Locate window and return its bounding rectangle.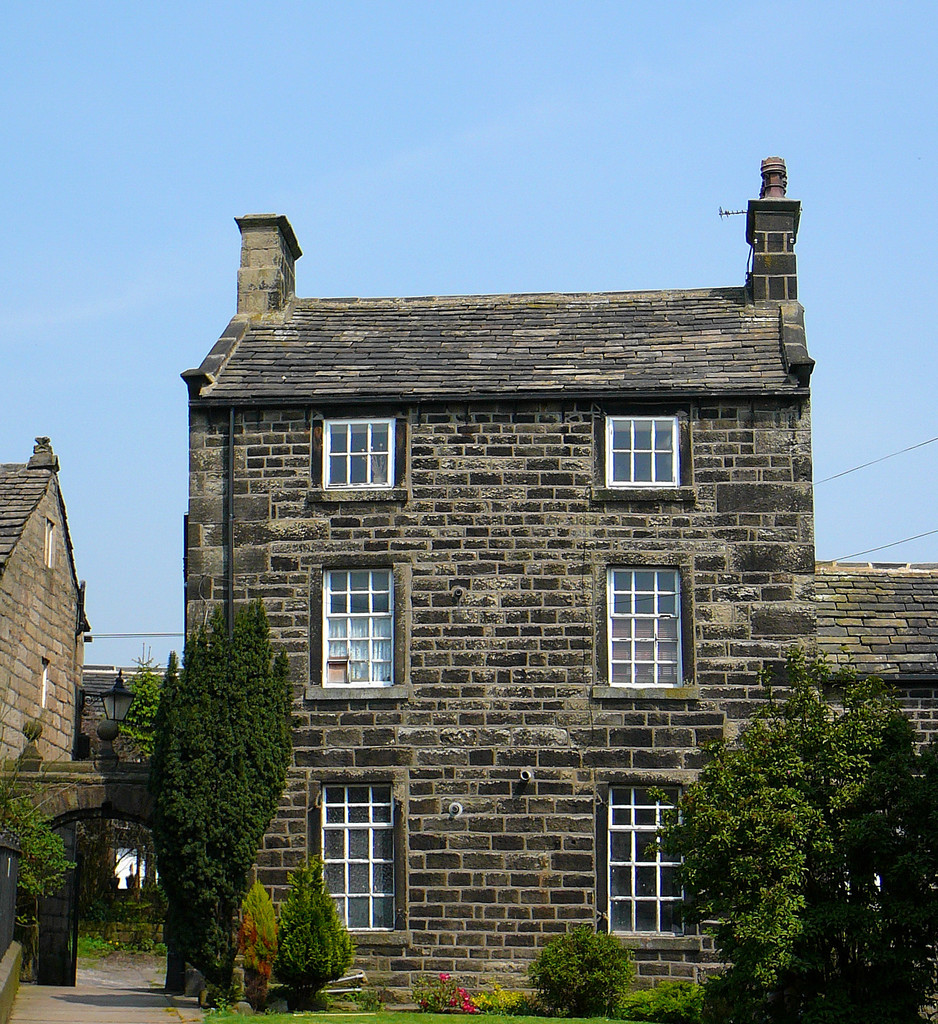
{"x1": 319, "y1": 564, "x2": 402, "y2": 688}.
